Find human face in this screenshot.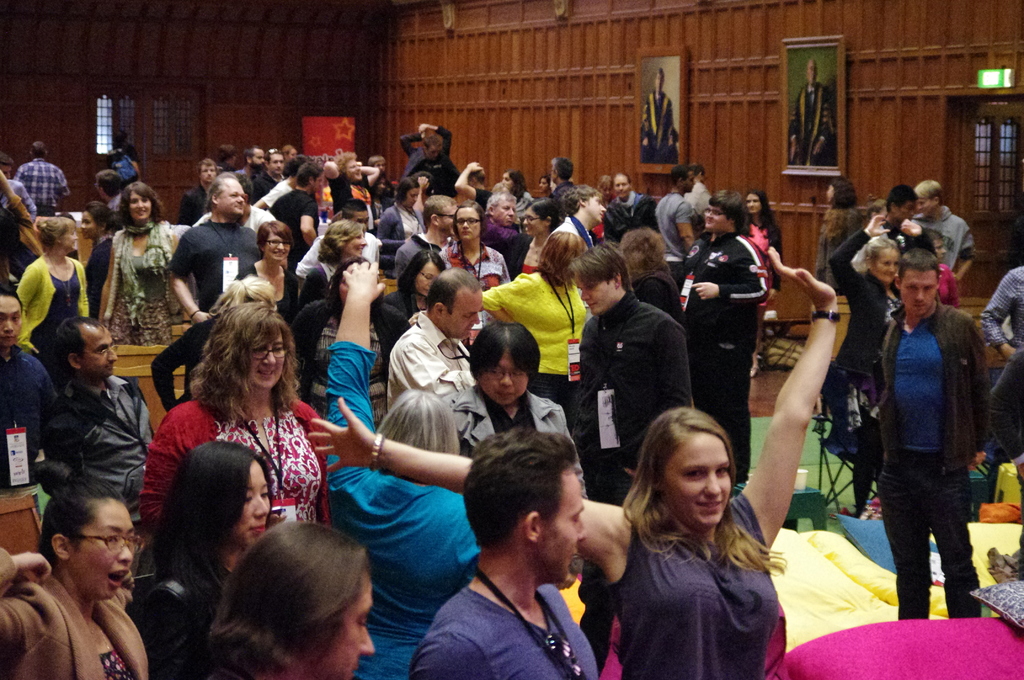
The bounding box for human face is (x1=543, y1=466, x2=588, y2=580).
